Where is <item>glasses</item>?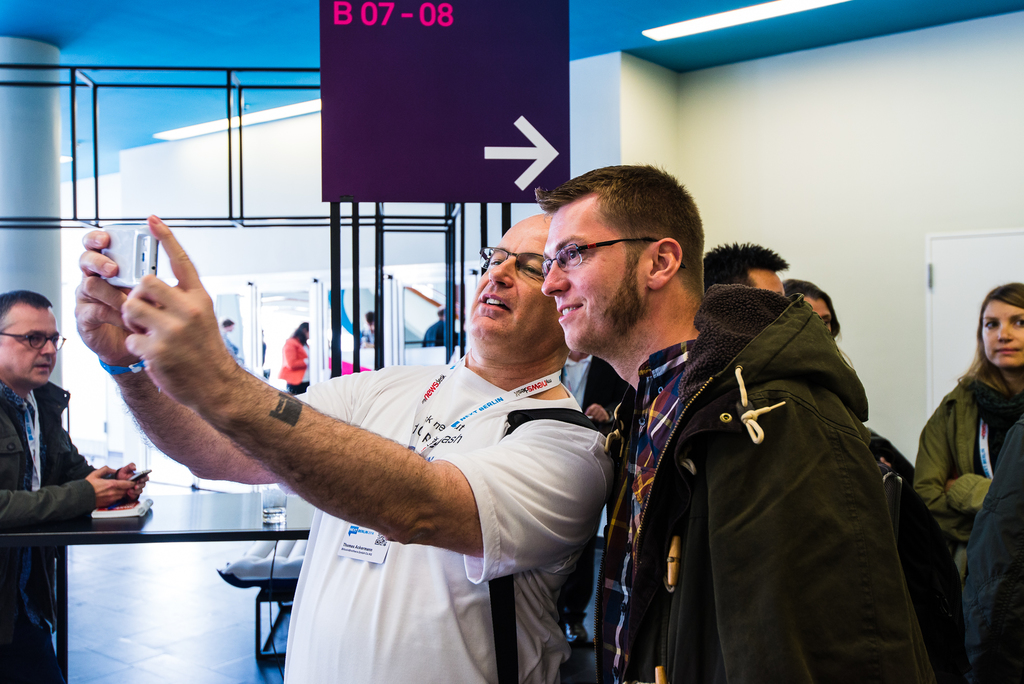
(left=0, top=330, right=69, bottom=352).
